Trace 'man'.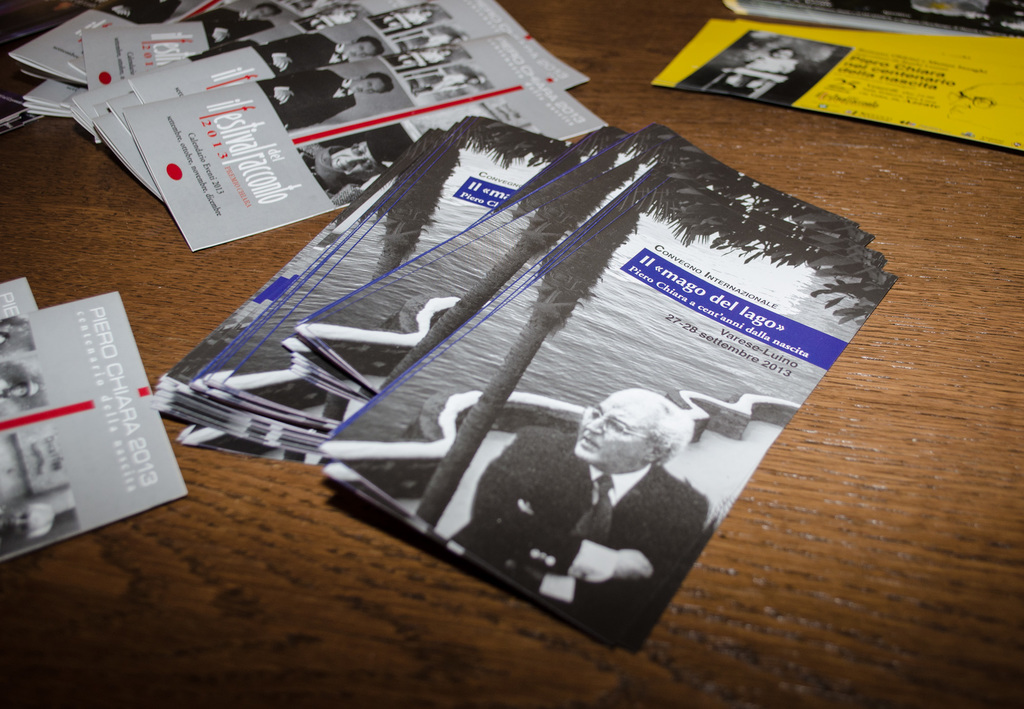
Traced to [467,390,712,642].
